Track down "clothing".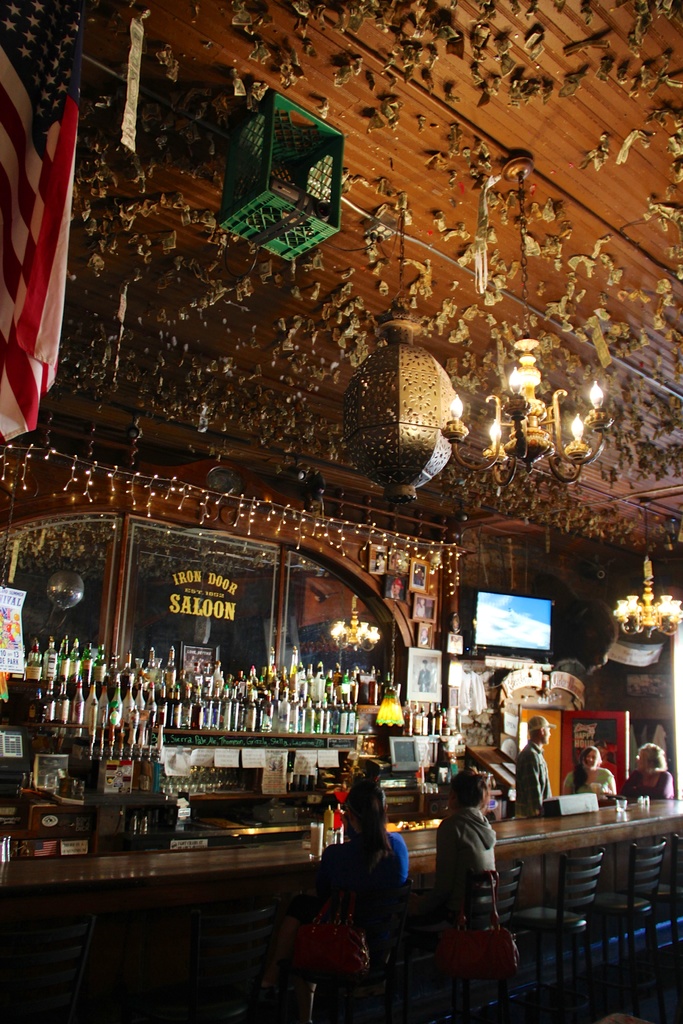
Tracked to pyautogui.locateOnScreen(436, 798, 491, 938).
